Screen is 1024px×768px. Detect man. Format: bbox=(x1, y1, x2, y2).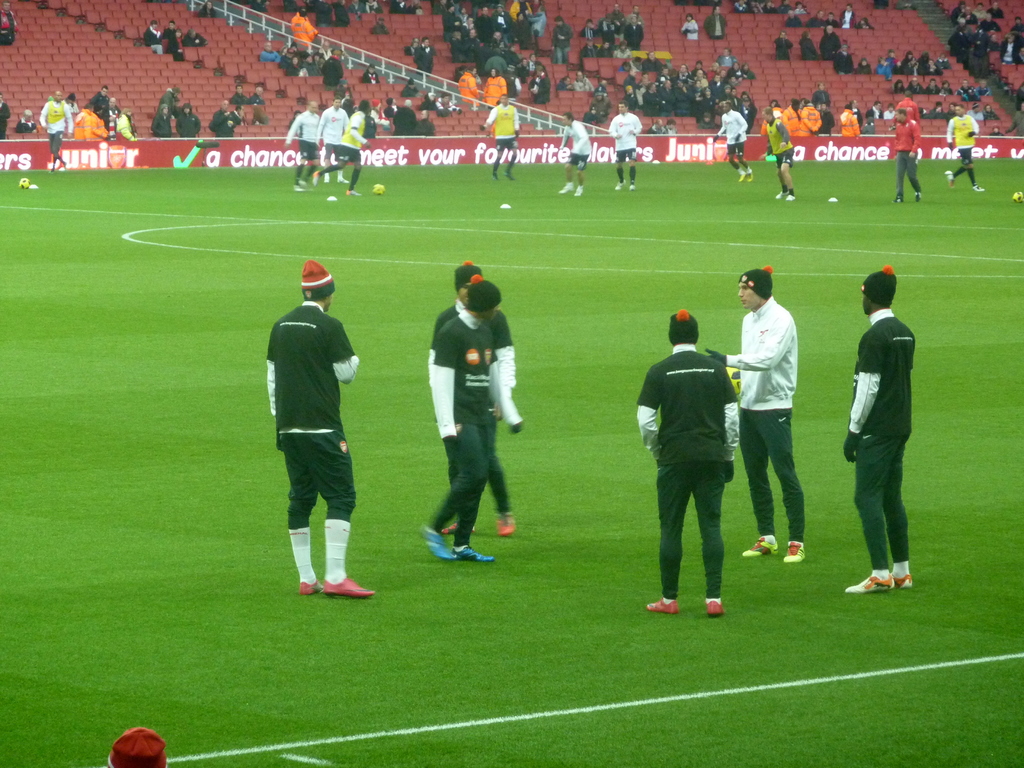
bbox=(84, 83, 109, 114).
